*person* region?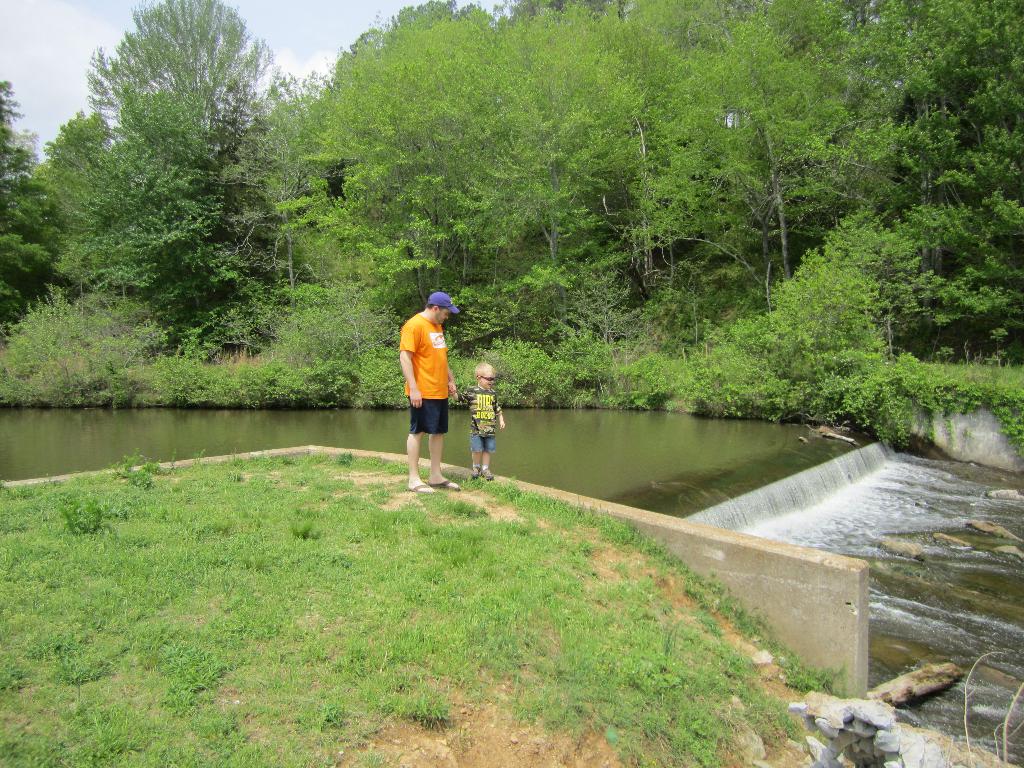
crop(389, 282, 465, 497)
